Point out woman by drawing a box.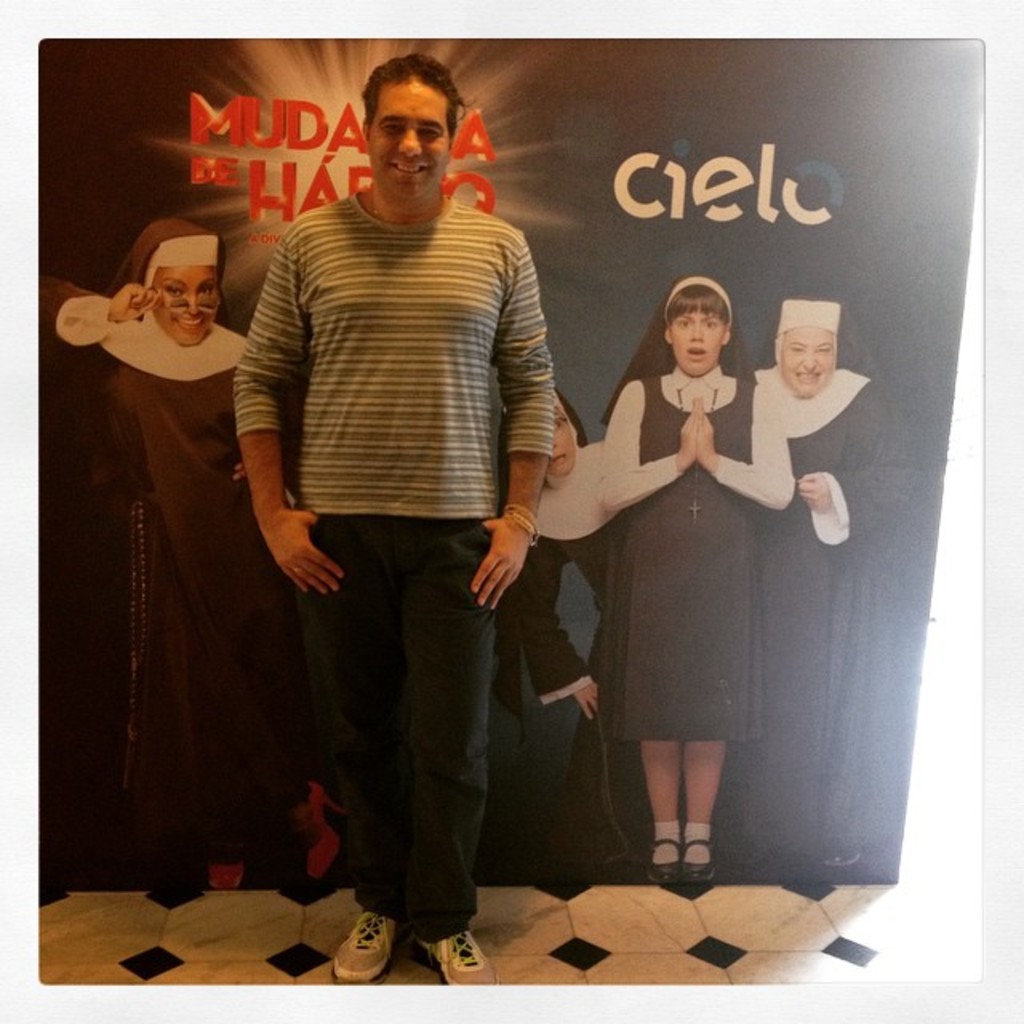
bbox=(606, 280, 792, 888).
